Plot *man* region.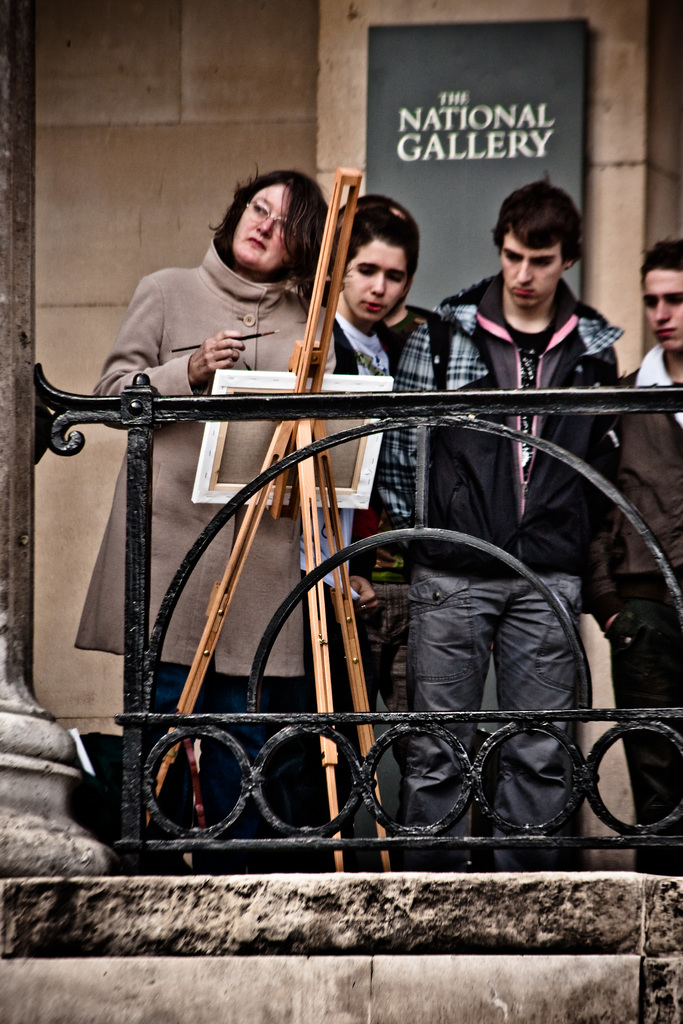
Plotted at select_region(338, 190, 487, 874).
